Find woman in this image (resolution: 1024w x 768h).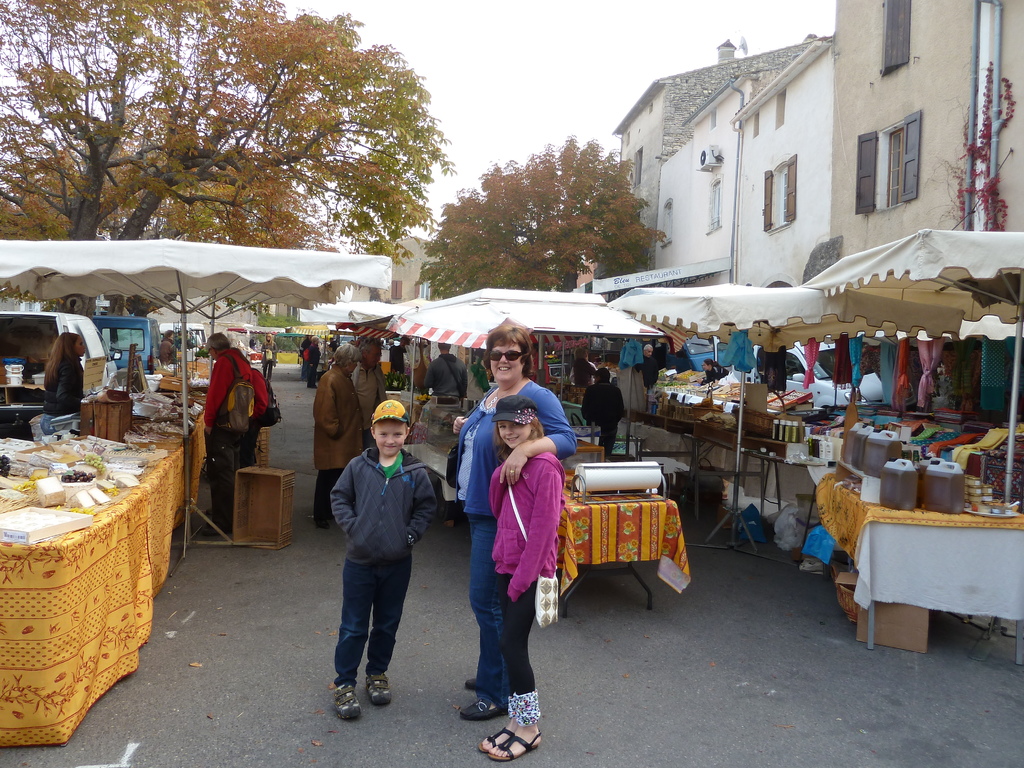
crop(159, 326, 176, 366).
